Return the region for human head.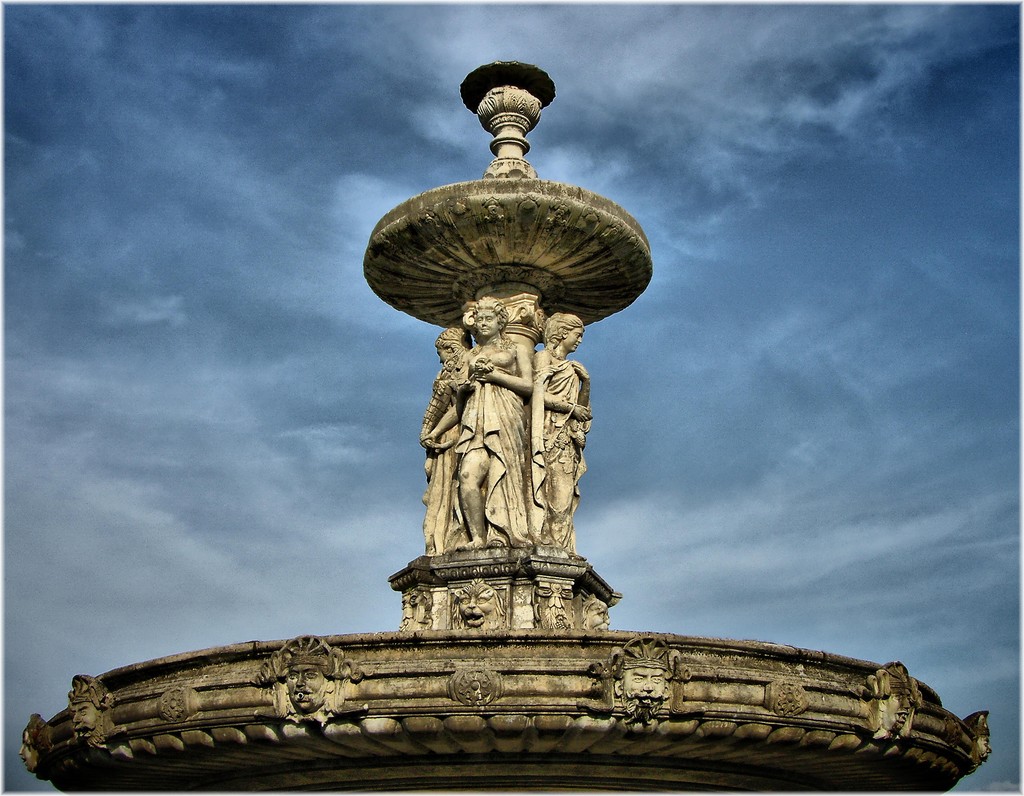
613,662,670,723.
